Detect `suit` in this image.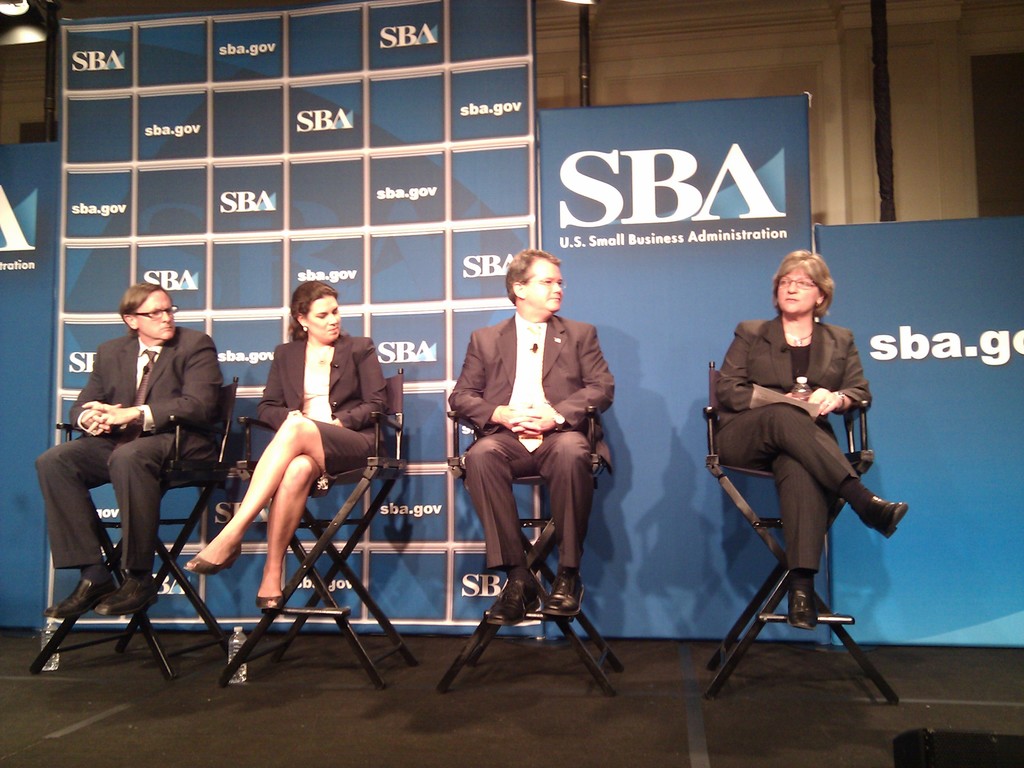
Detection: detection(30, 324, 228, 576).
